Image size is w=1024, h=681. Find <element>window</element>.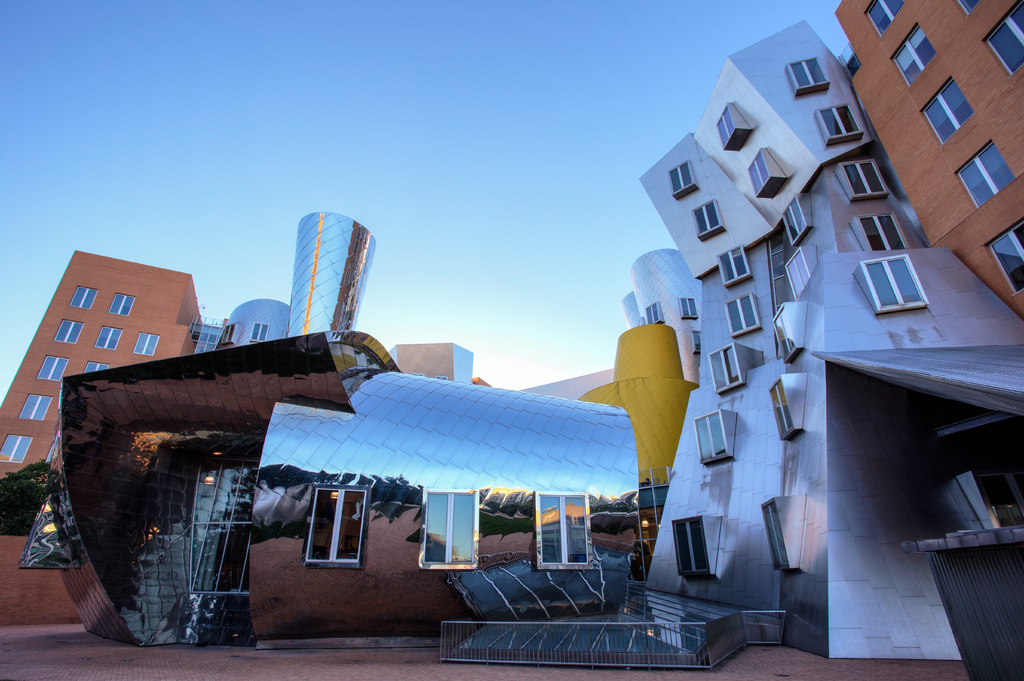
box=[783, 247, 812, 301].
